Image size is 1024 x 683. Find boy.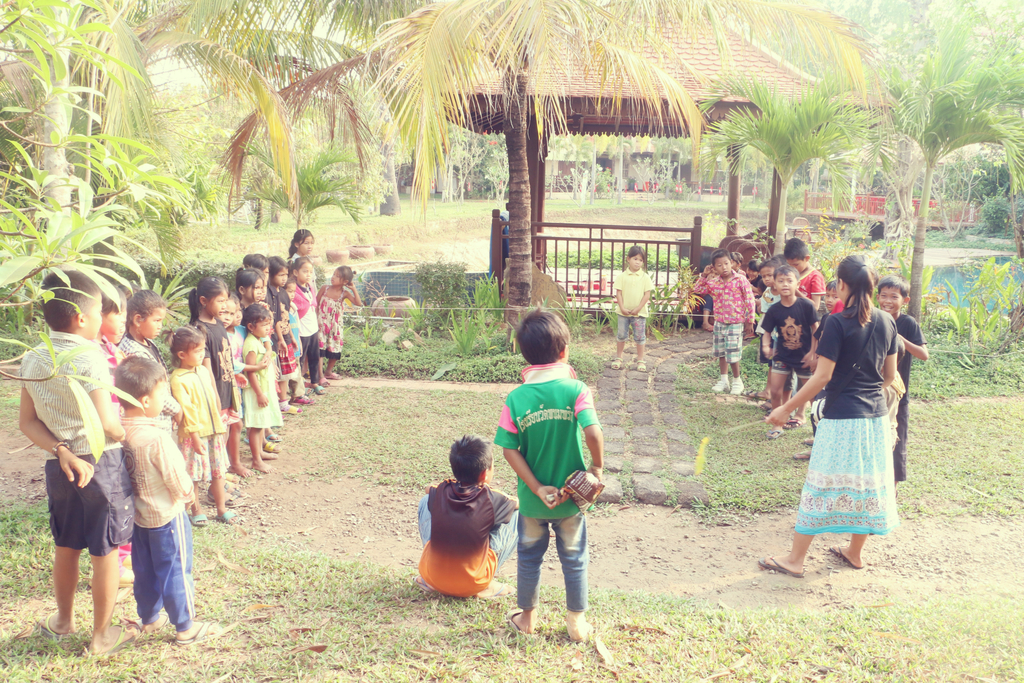
box=[116, 288, 181, 418].
